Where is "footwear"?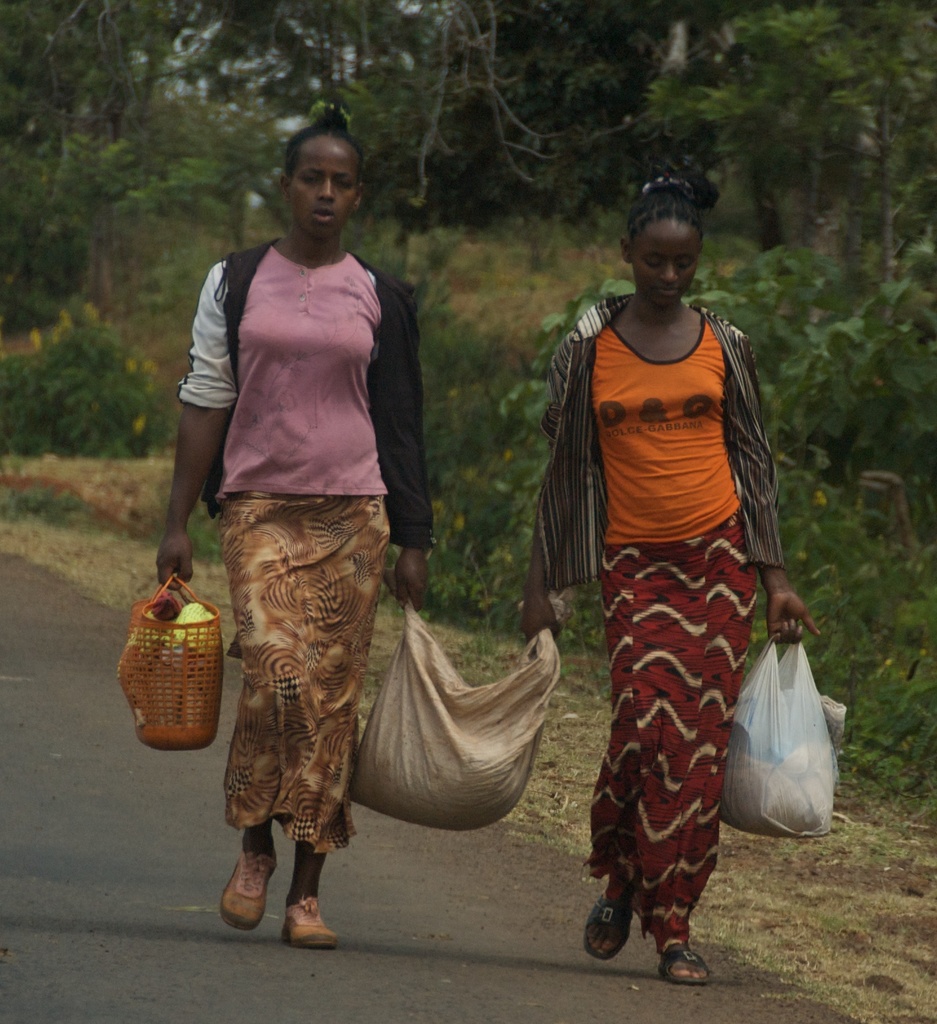
(653,941,719,988).
